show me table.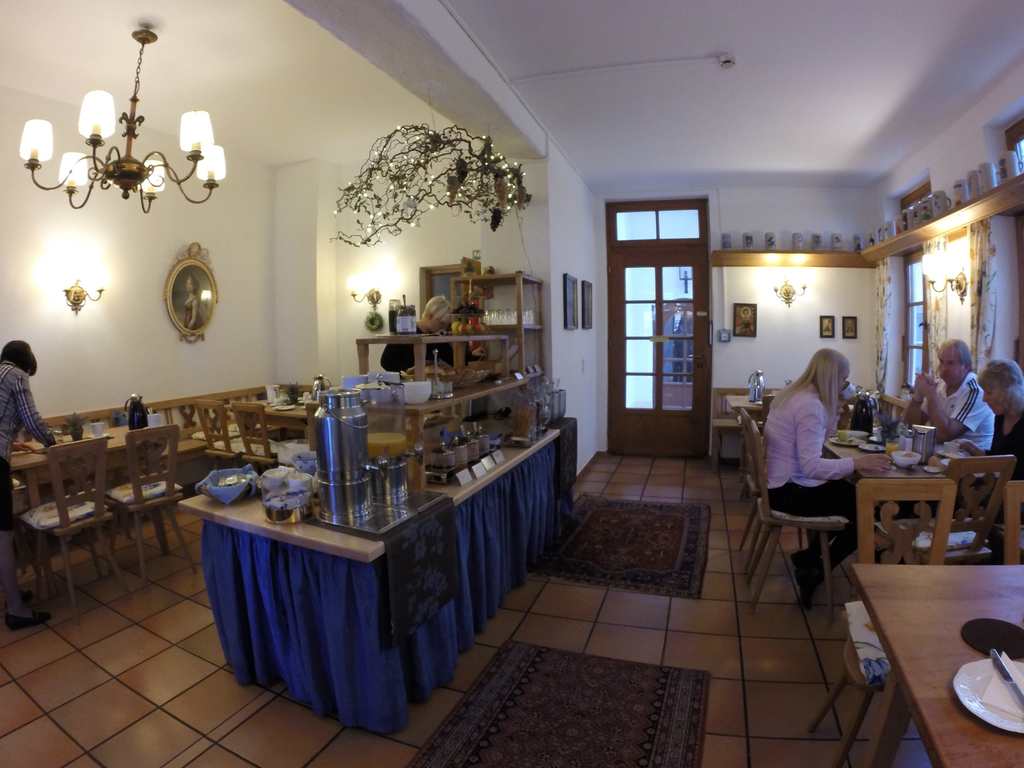
table is here: x1=7 y1=422 x2=156 y2=598.
